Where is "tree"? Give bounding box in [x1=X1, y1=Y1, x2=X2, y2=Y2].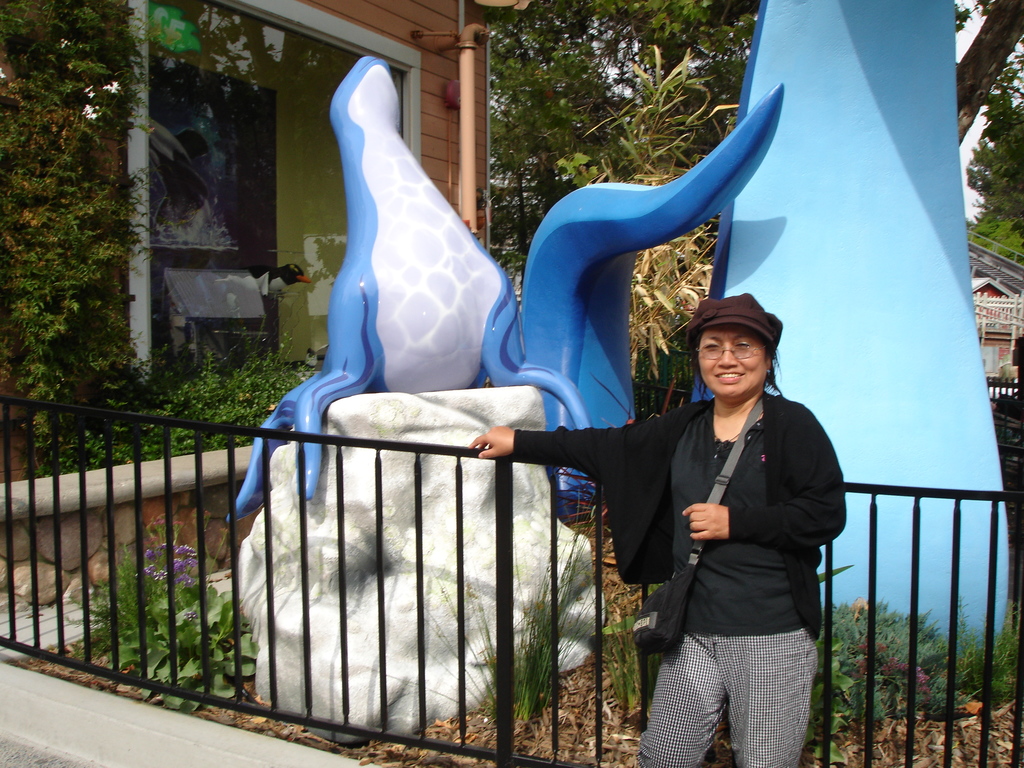
[x1=968, y1=84, x2=1022, y2=250].
